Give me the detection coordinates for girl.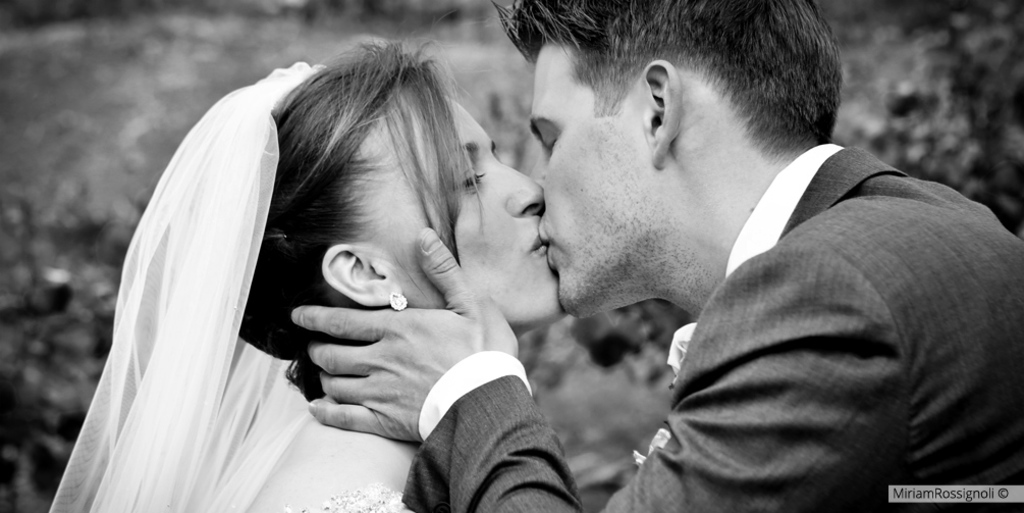
52,43,561,512.
